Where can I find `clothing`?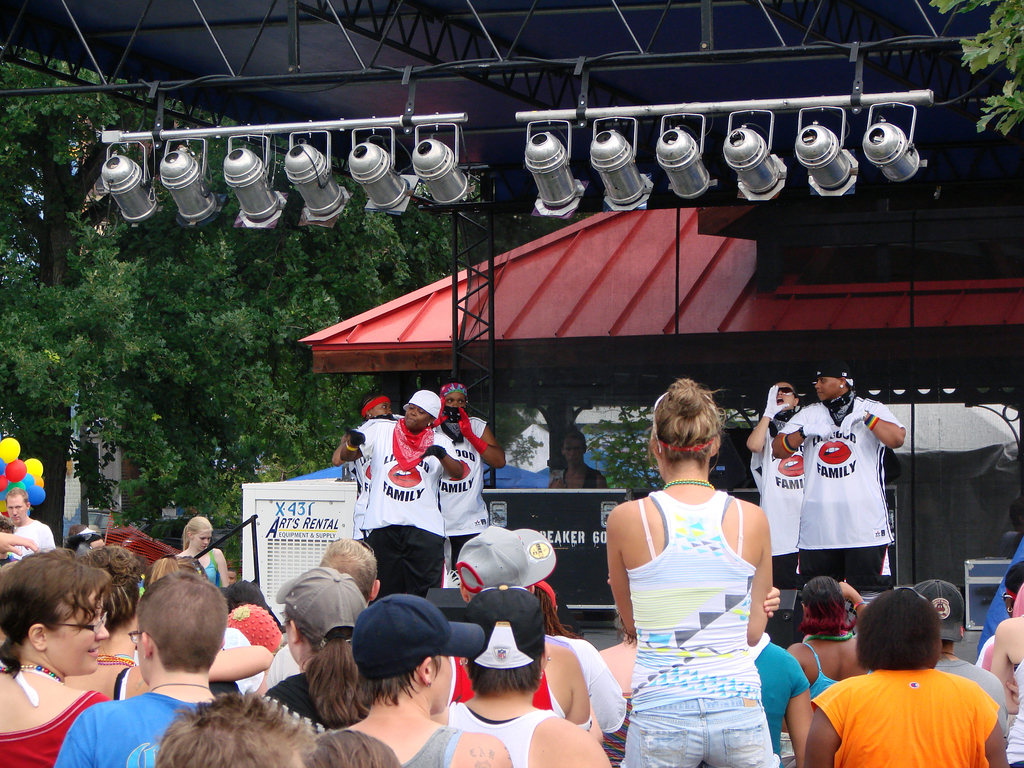
You can find it at l=811, t=656, r=1000, b=764.
